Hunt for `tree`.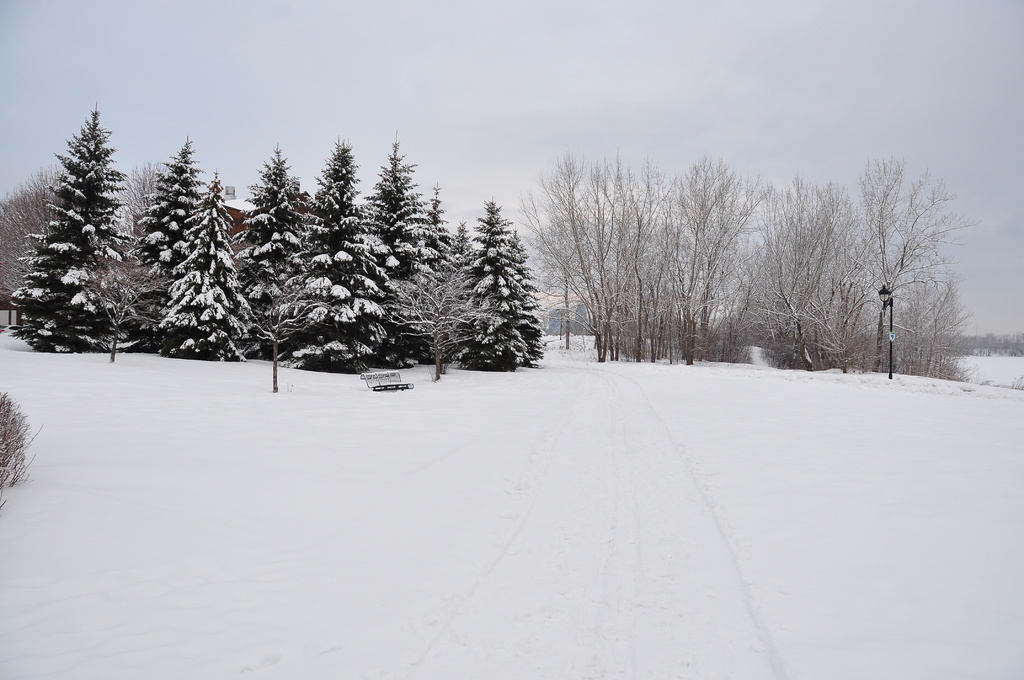
Hunted down at <bbox>0, 159, 72, 329</bbox>.
